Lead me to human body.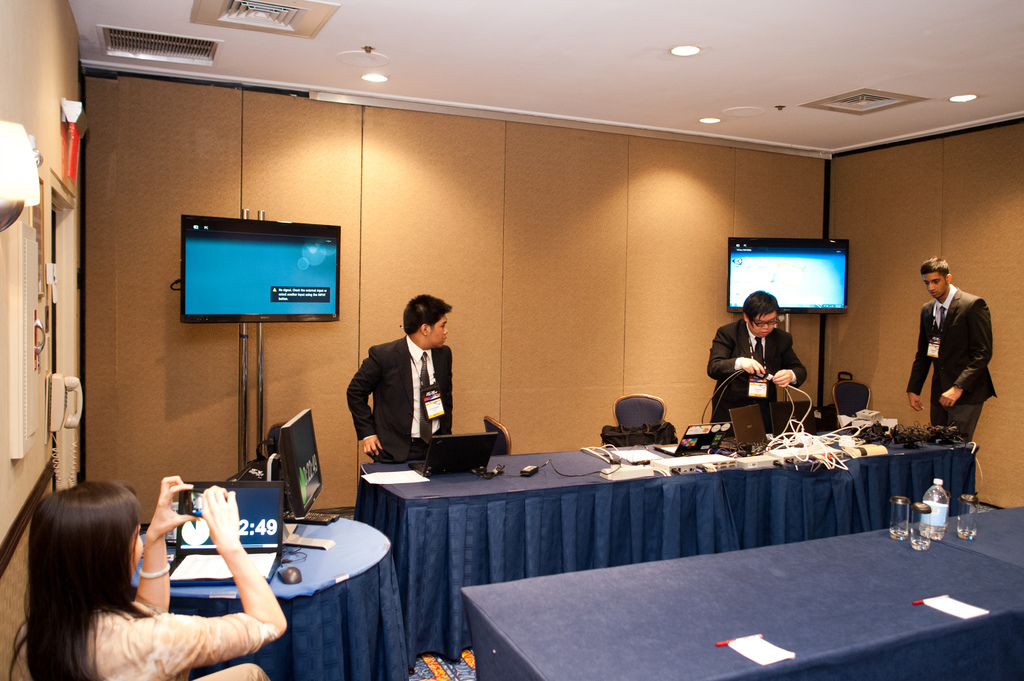
Lead to crop(909, 282, 996, 438).
